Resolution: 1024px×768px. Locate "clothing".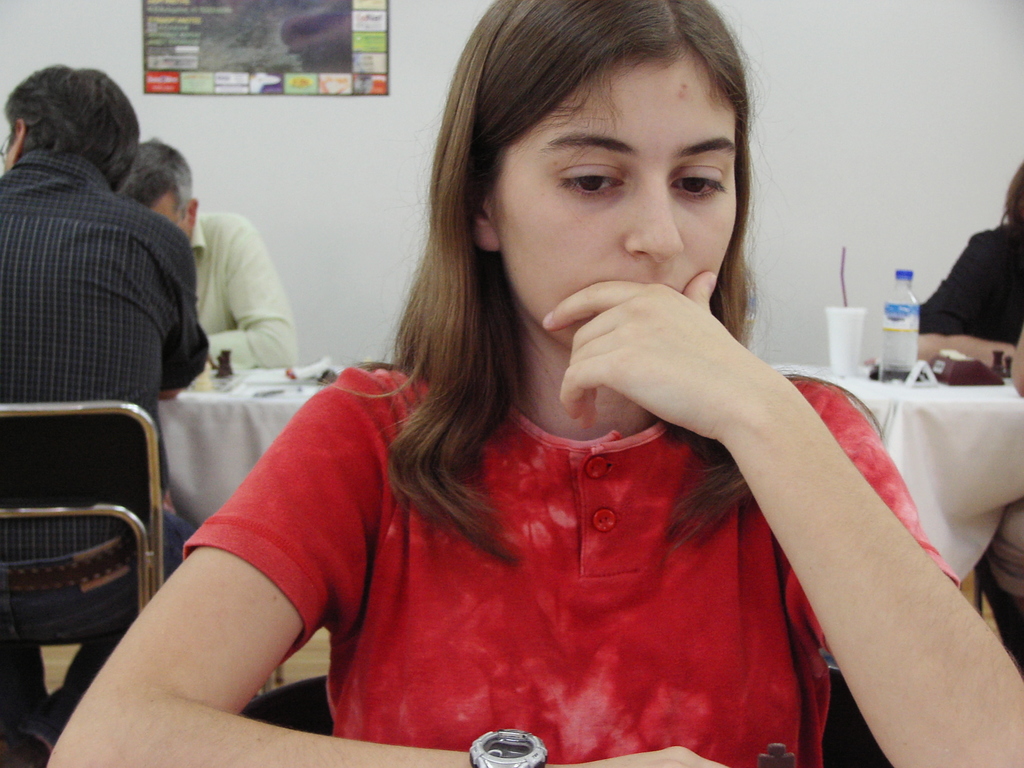
rect(187, 214, 297, 371).
